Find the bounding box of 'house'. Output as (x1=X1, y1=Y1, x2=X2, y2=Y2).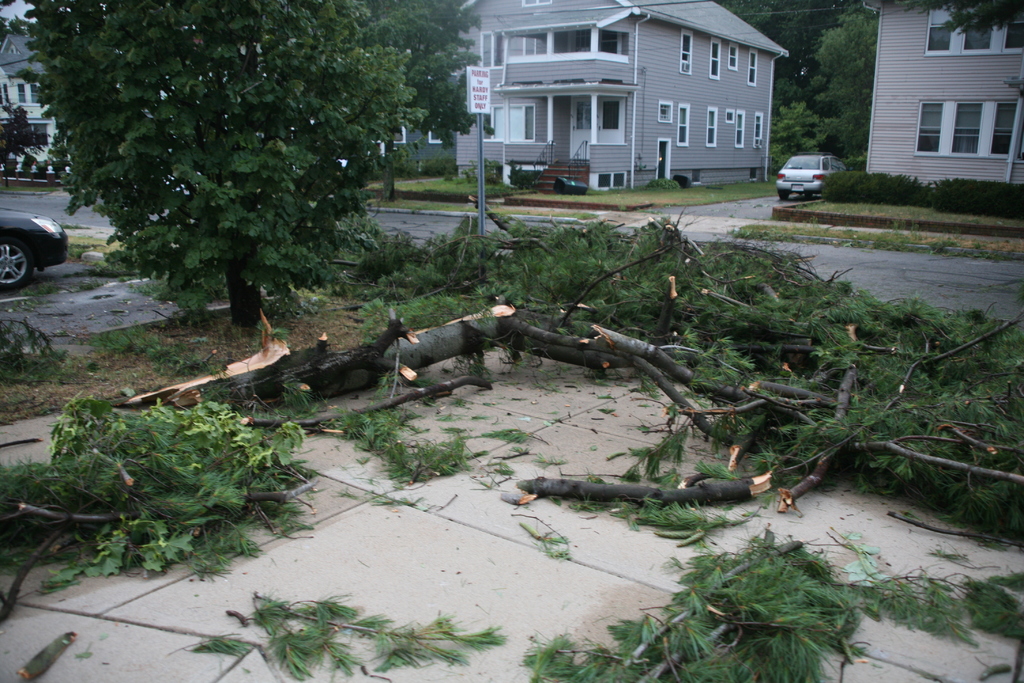
(x1=0, y1=1, x2=69, y2=188).
